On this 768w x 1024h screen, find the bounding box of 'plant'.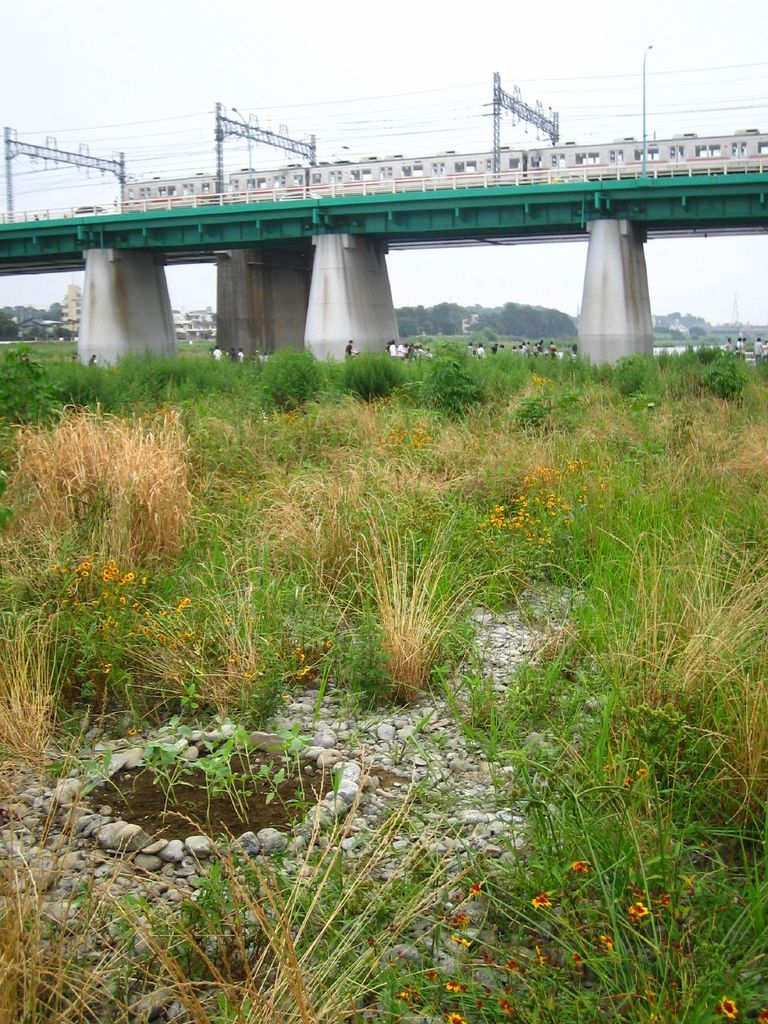
Bounding box: x1=0 y1=756 x2=178 y2=1018.
